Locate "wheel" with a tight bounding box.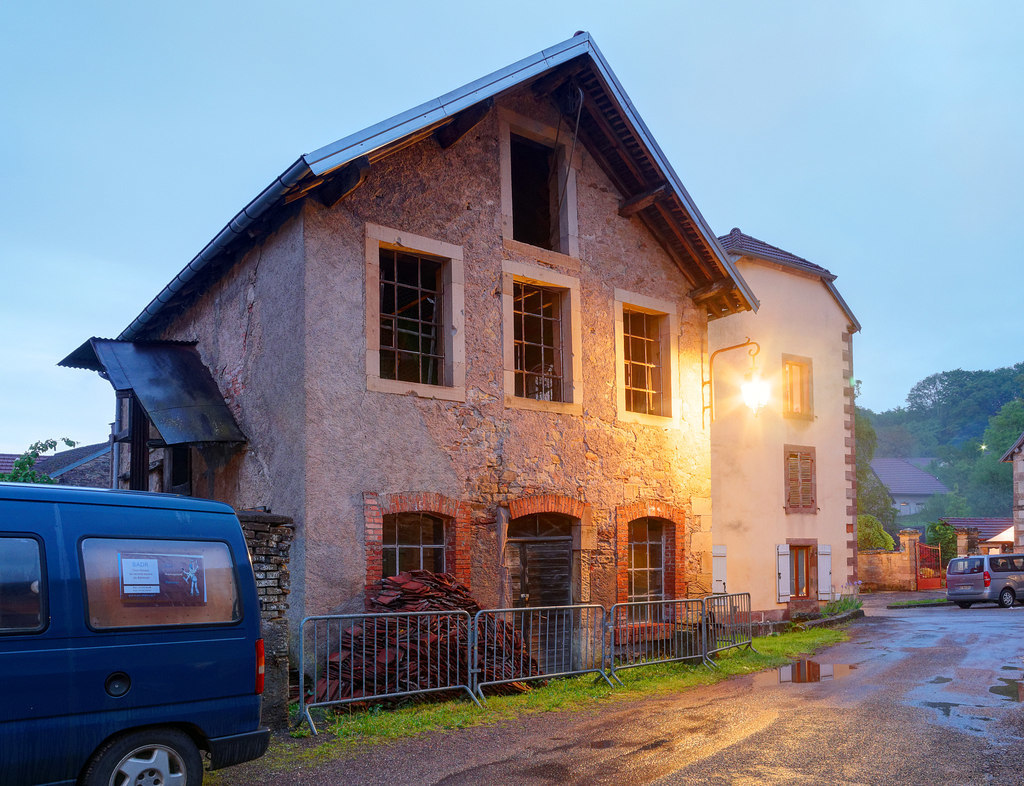
bbox=(86, 724, 202, 785).
